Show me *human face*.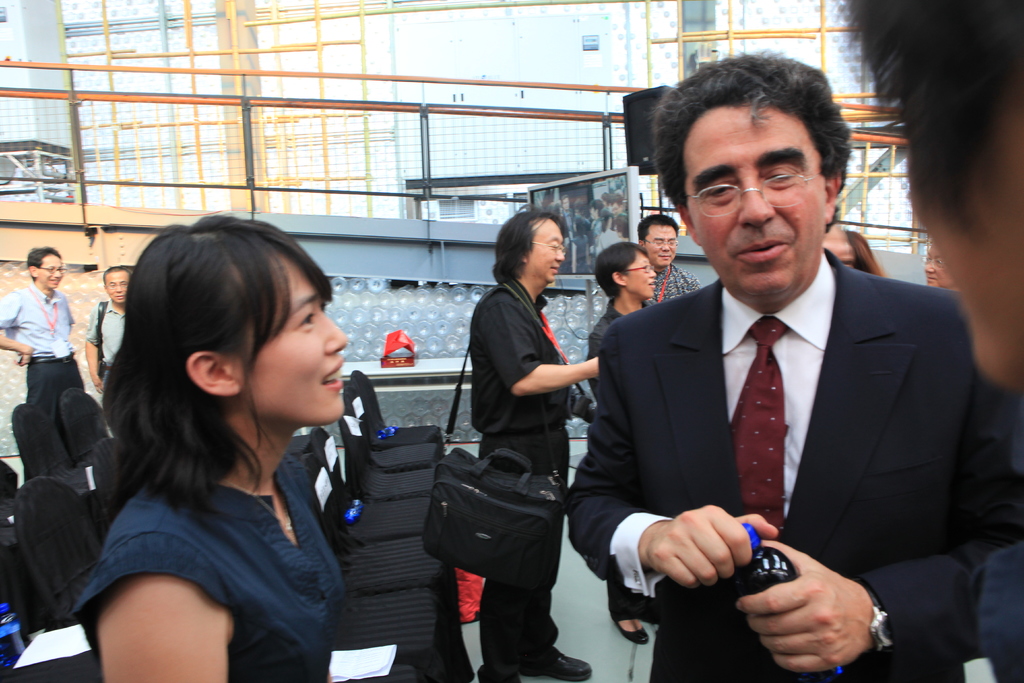
*human face* is here: rect(650, 234, 673, 268).
